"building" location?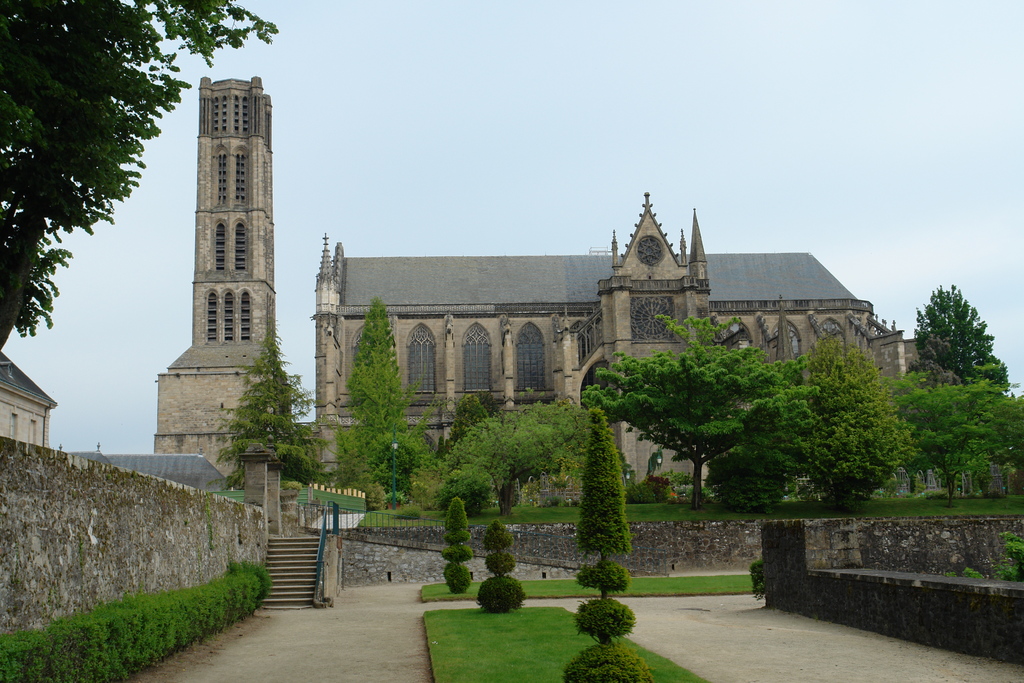
box(1, 355, 60, 449)
